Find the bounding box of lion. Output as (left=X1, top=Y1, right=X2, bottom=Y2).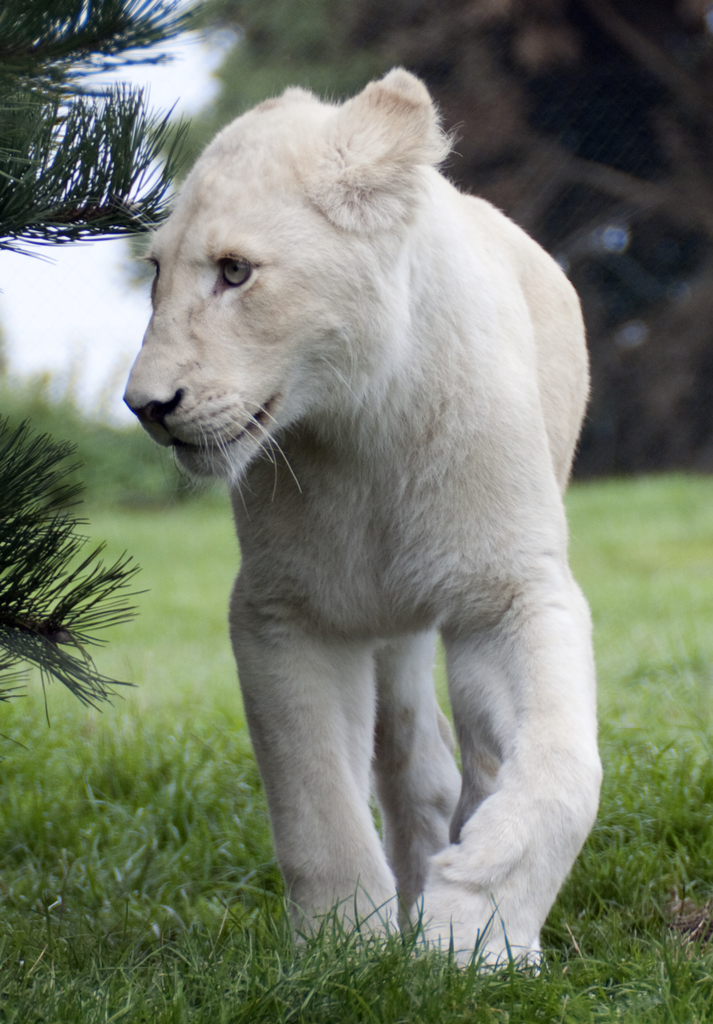
(left=125, top=61, right=611, bottom=980).
